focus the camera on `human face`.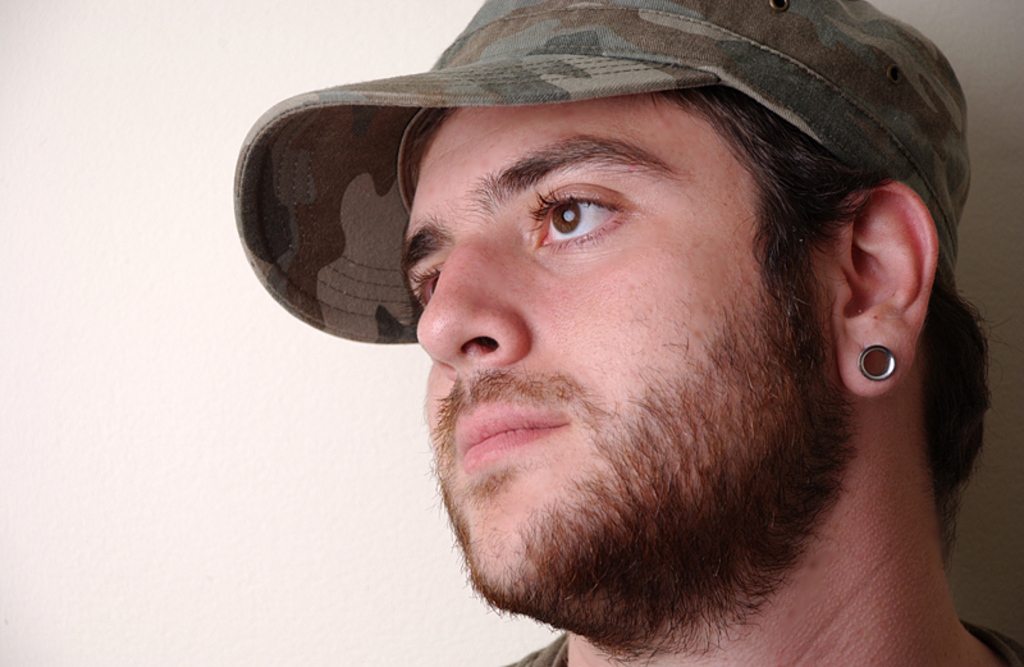
Focus region: BBox(369, 73, 801, 589).
